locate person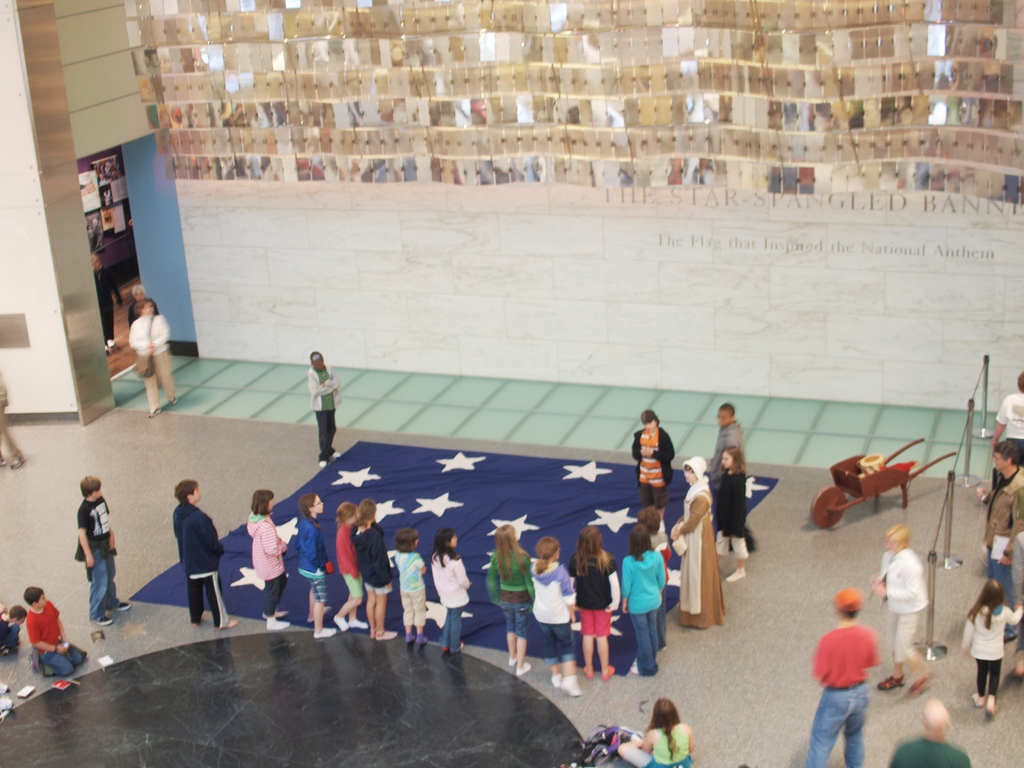
Rect(577, 528, 625, 682)
